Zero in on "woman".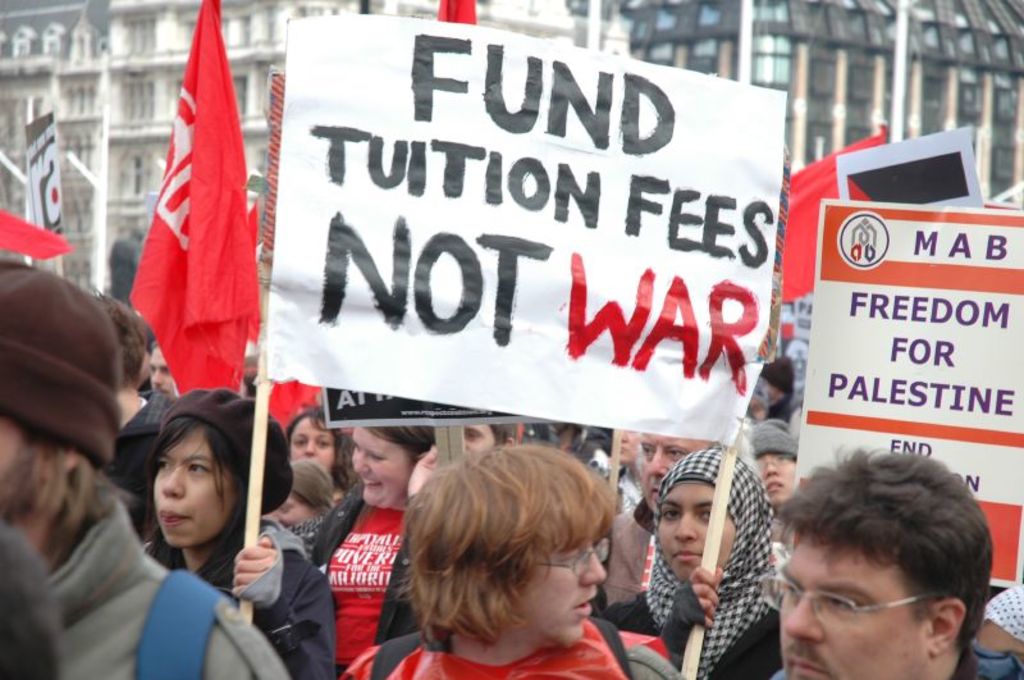
Zeroed in: box(293, 428, 434, 679).
